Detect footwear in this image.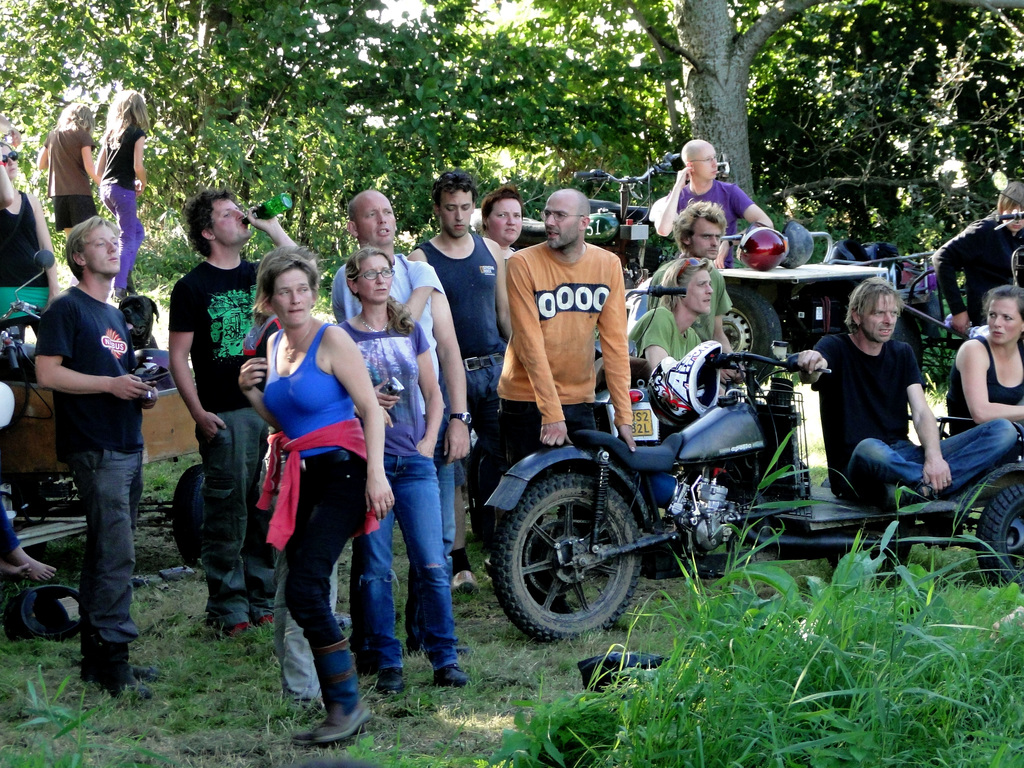
Detection: (279,647,359,748).
